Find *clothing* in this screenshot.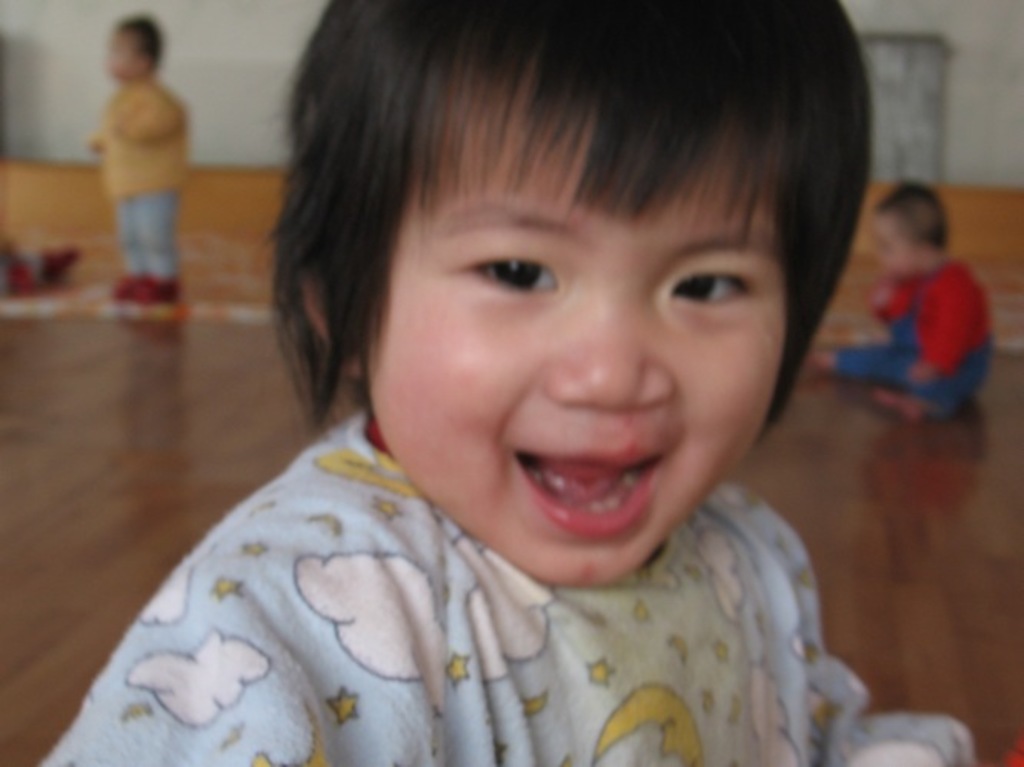
The bounding box for *clothing* is bbox=(91, 72, 203, 289).
